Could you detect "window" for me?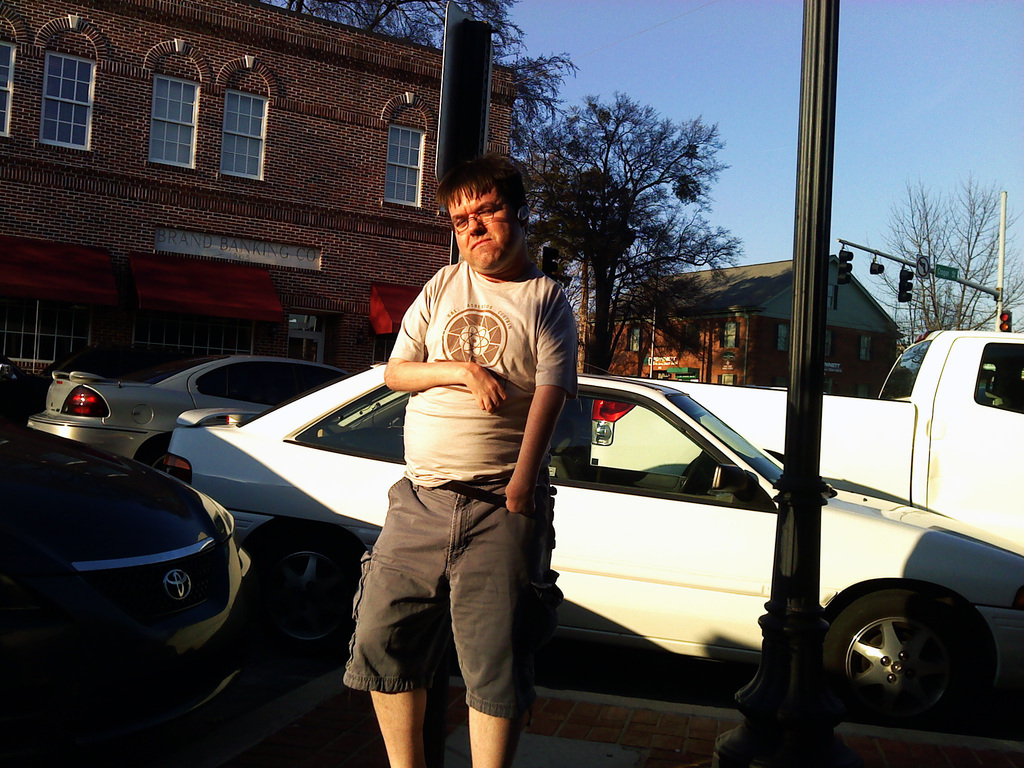
Detection result: box(293, 386, 407, 465).
